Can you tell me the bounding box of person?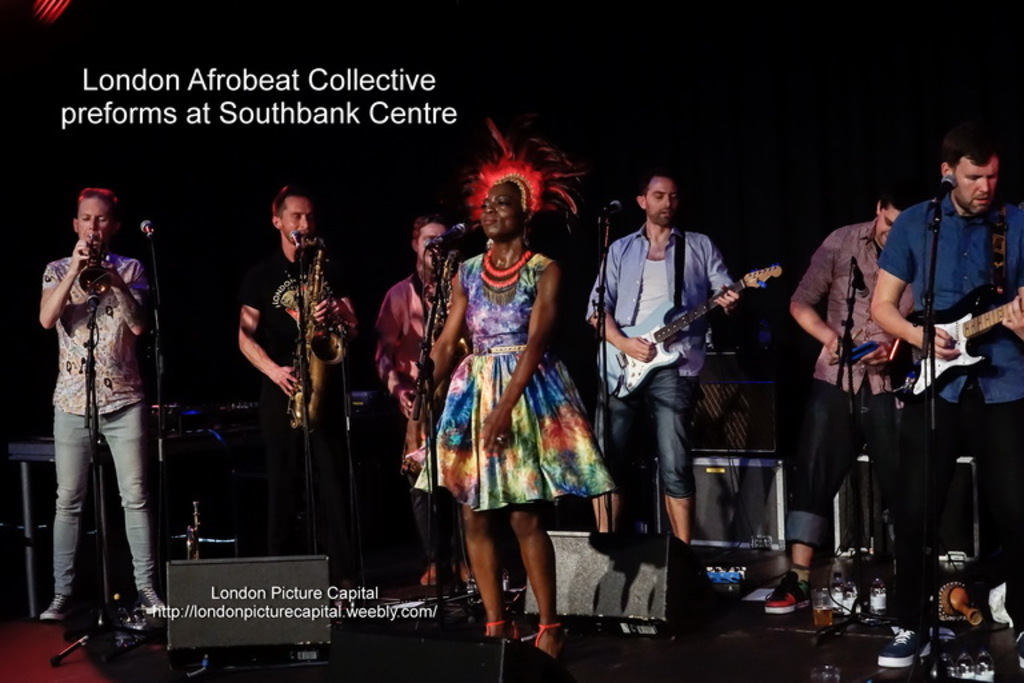
left=237, top=185, right=361, bottom=579.
